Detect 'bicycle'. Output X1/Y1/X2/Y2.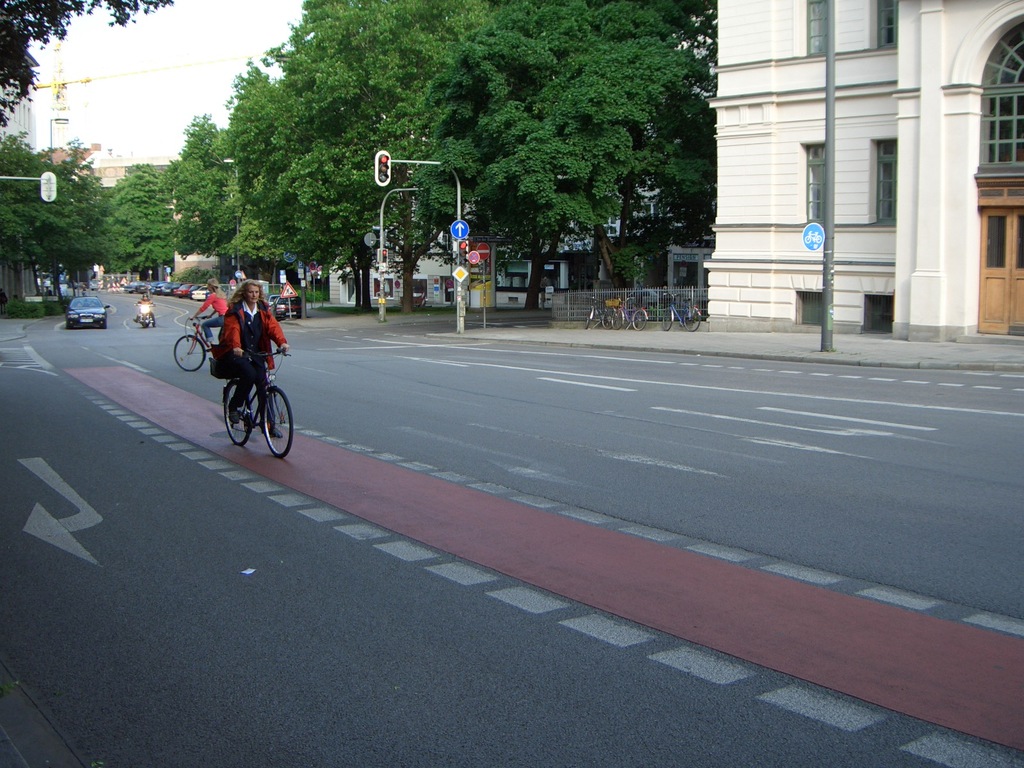
223/347/294/460.
